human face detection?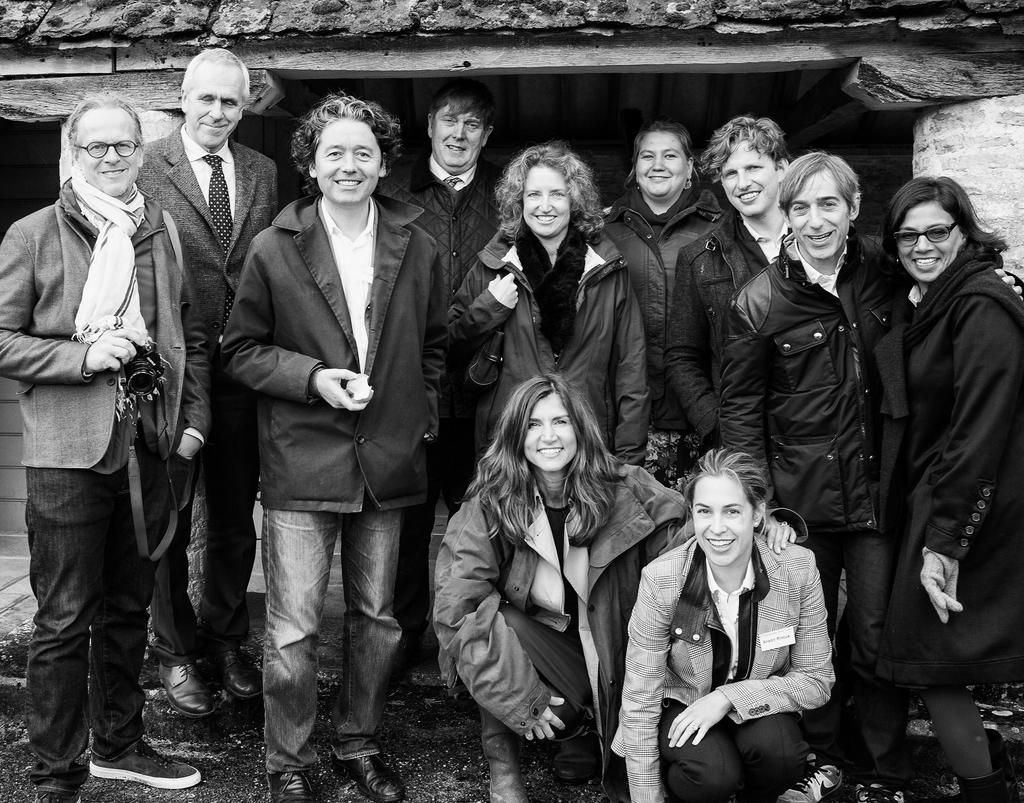
<bbox>692, 476, 753, 565</bbox>
